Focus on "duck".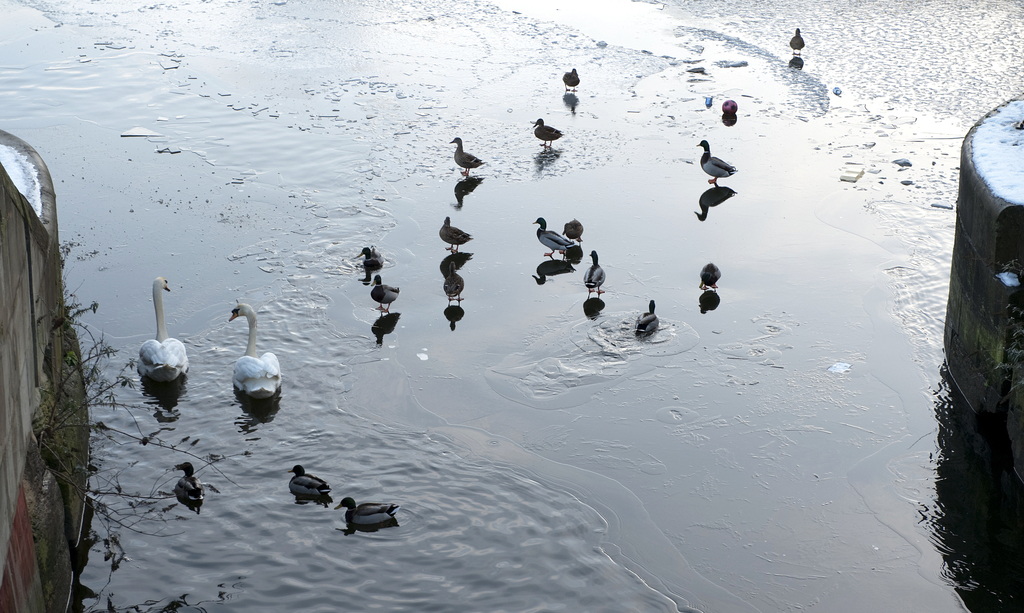
Focused at region(142, 280, 191, 388).
